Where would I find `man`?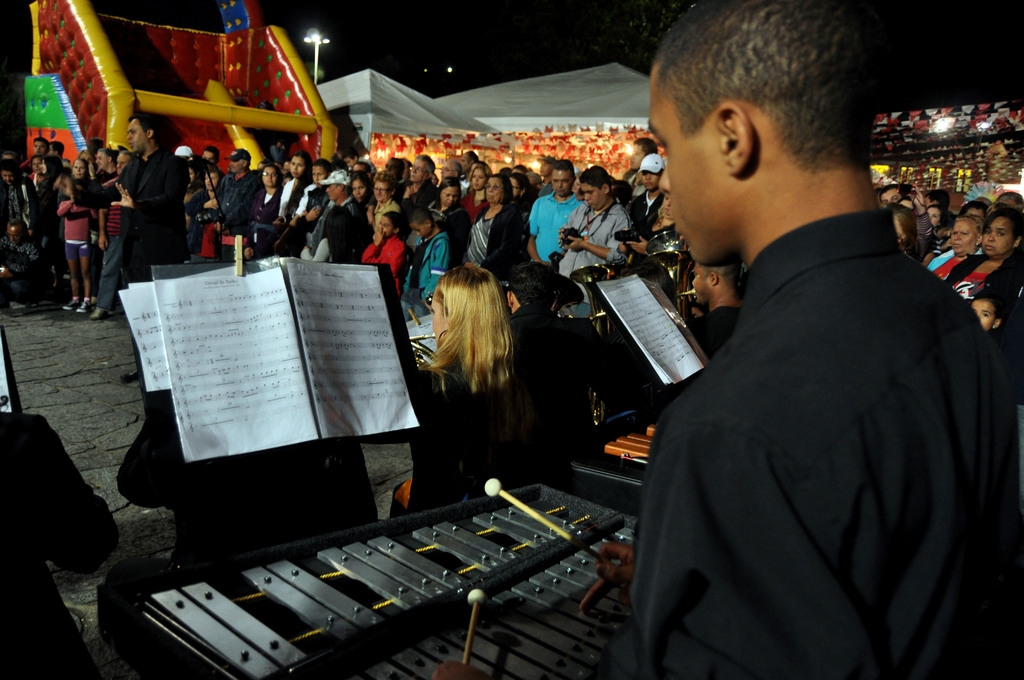
At x1=929 y1=214 x2=984 y2=270.
